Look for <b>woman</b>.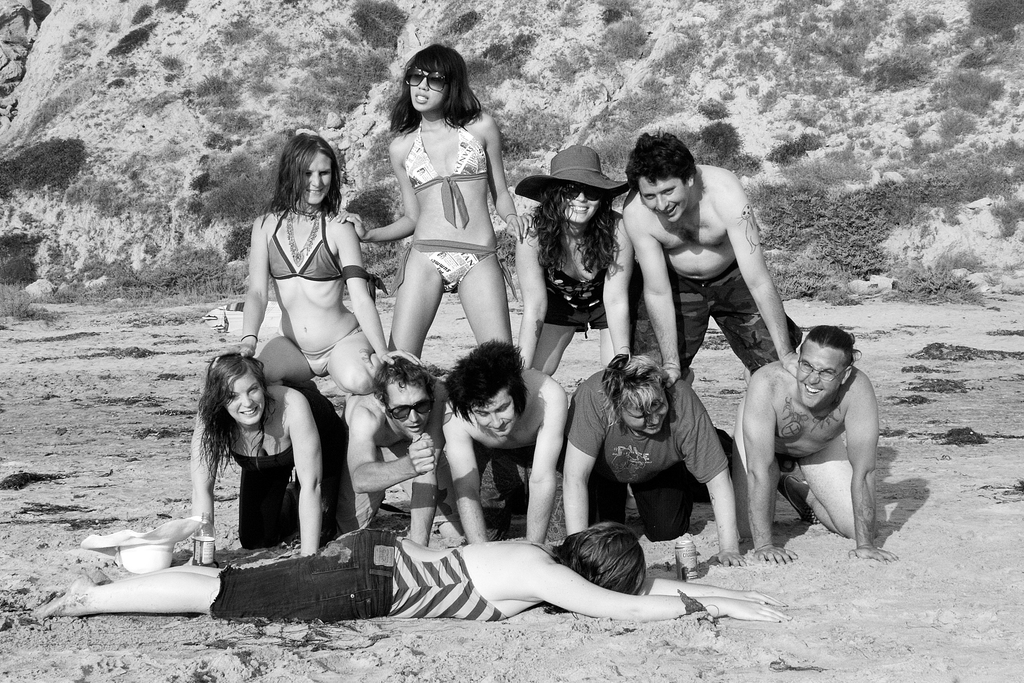
Found: BBox(188, 349, 350, 557).
